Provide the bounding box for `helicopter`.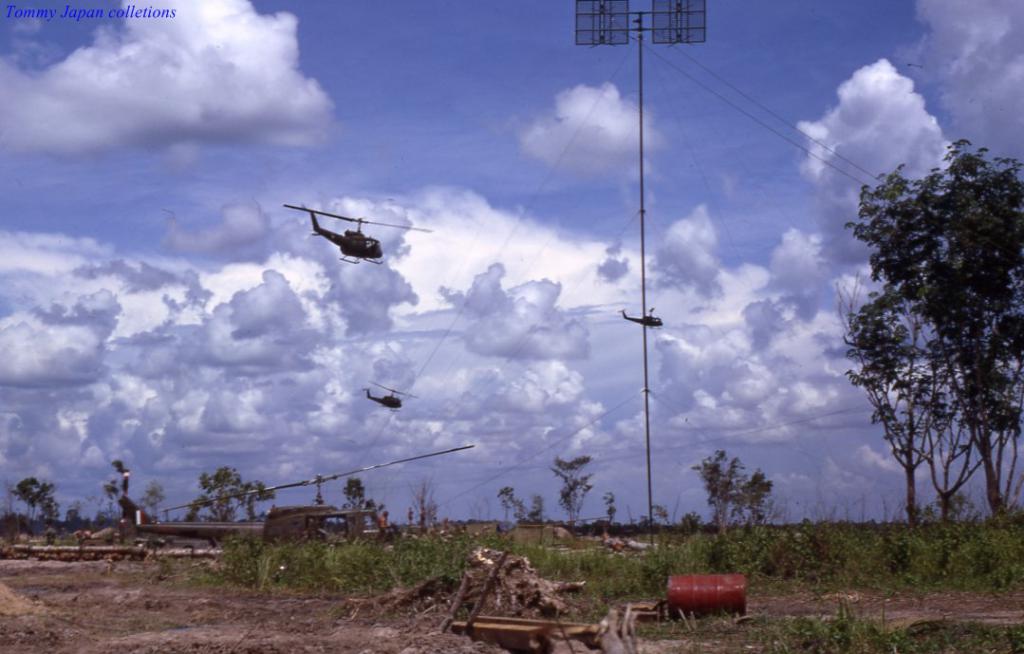
box(615, 303, 665, 331).
